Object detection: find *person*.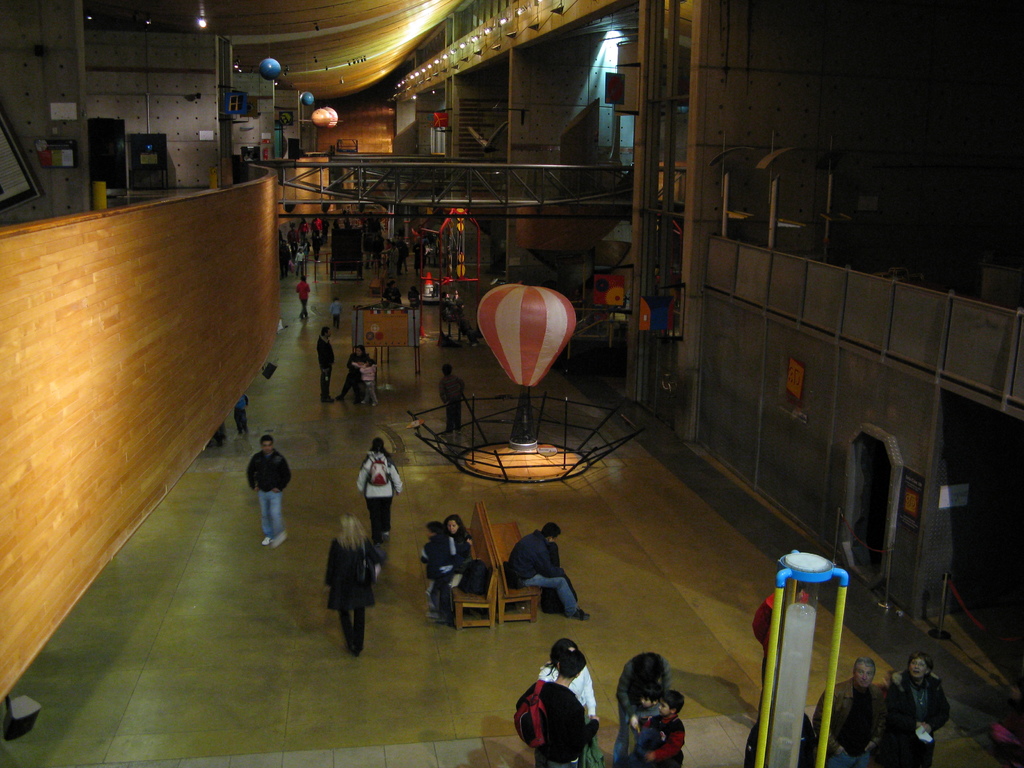
427,513,490,621.
